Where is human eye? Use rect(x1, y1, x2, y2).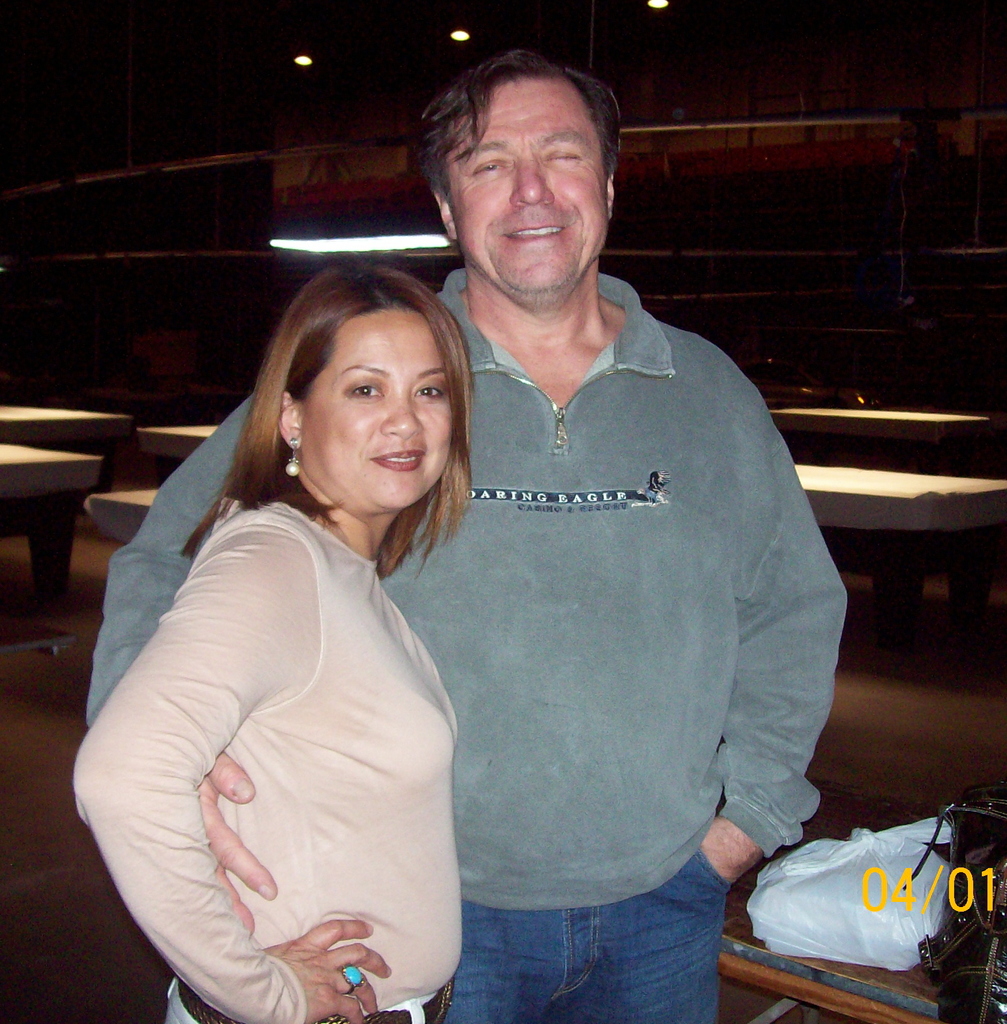
rect(464, 160, 508, 175).
